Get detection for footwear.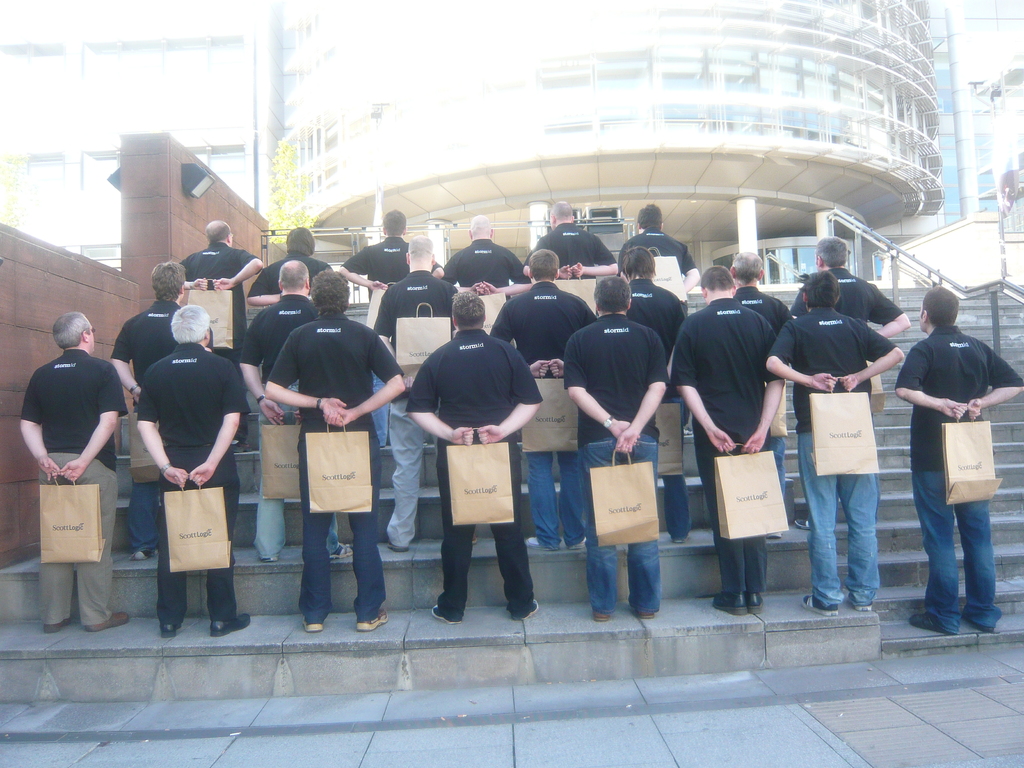
Detection: rect(591, 610, 609, 622).
